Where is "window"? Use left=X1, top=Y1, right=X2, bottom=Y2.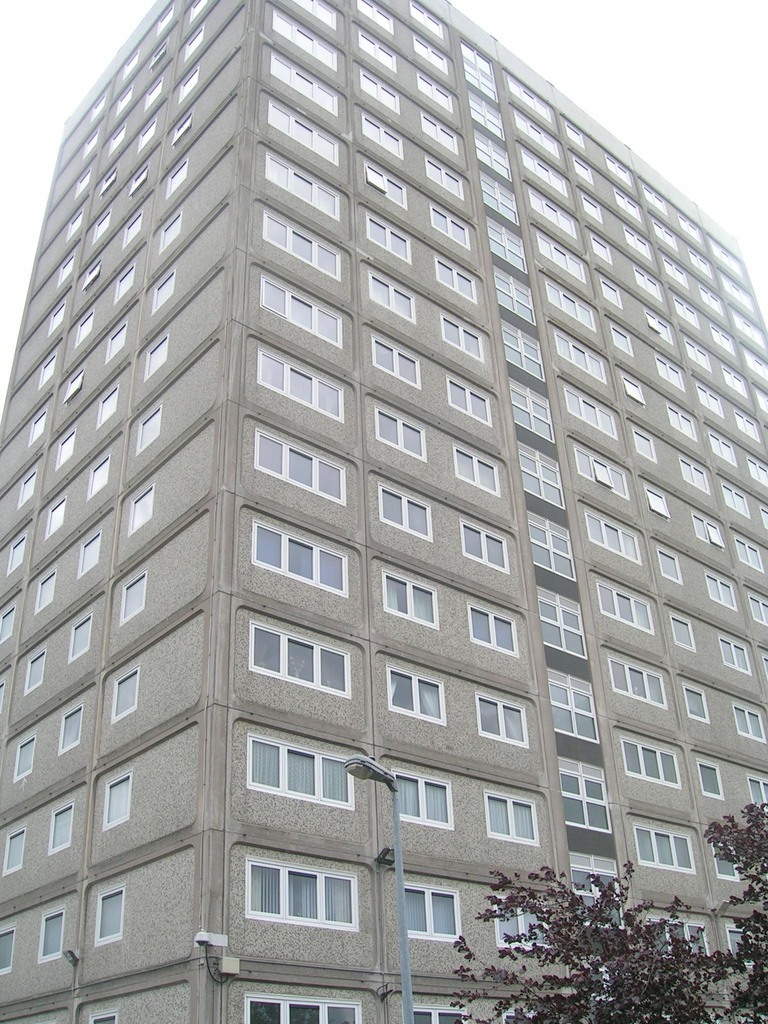
left=127, top=483, right=153, bottom=531.
